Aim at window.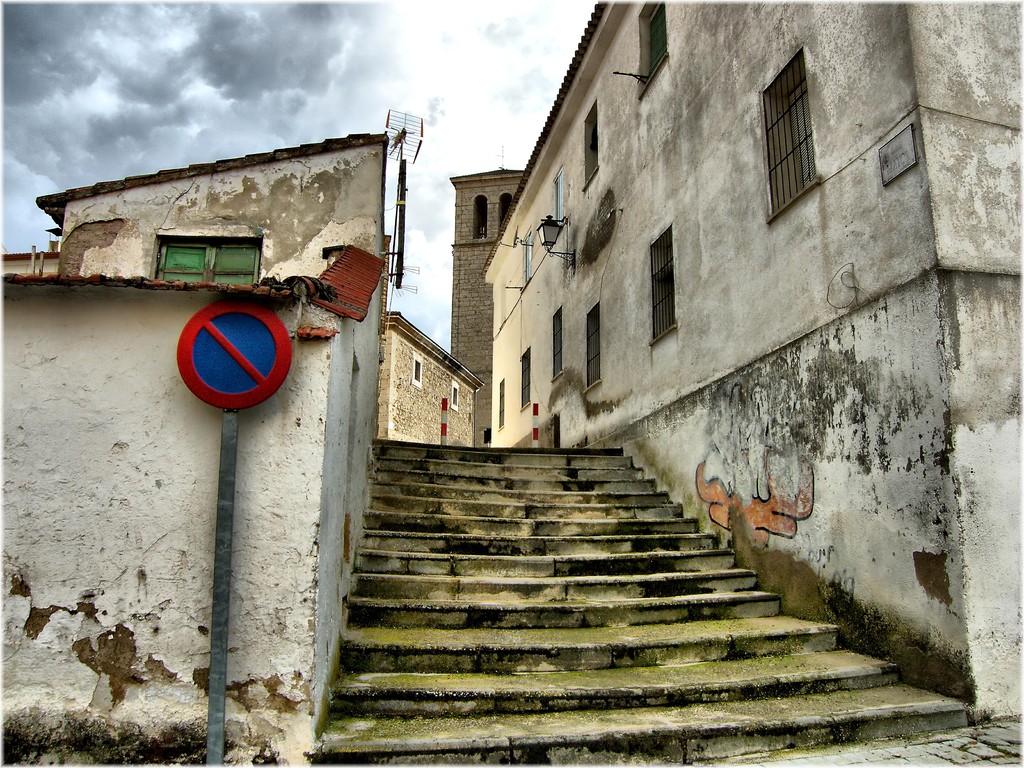
Aimed at (499, 193, 513, 234).
